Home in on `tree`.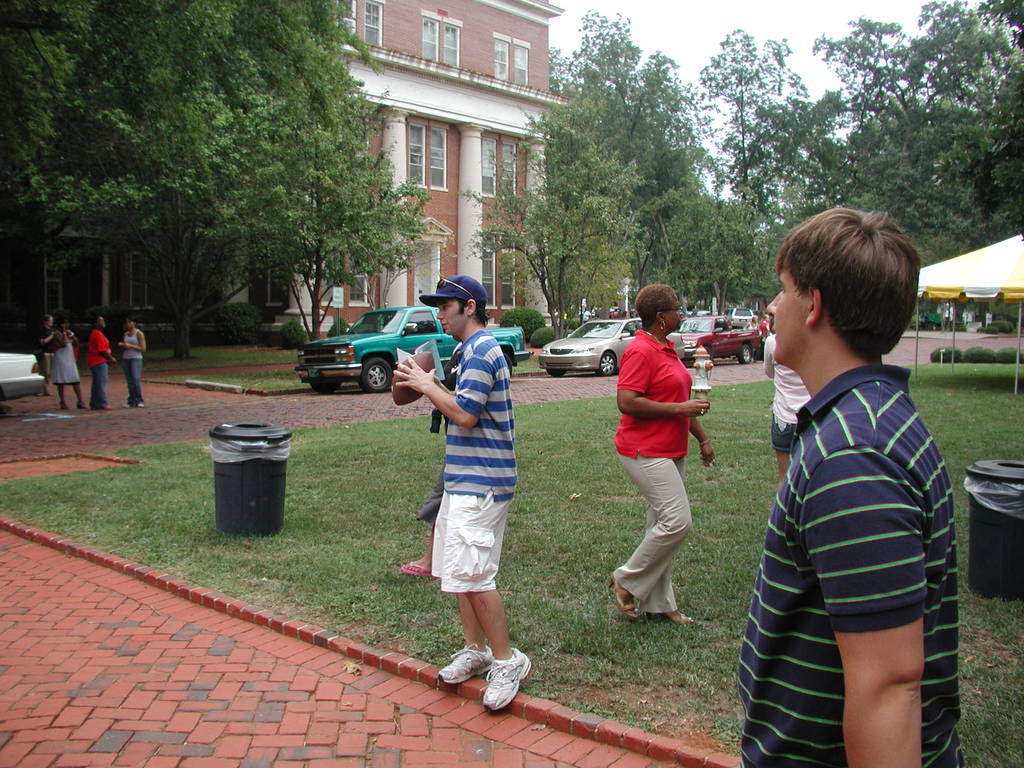
Homed in at x1=621, y1=169, x2=789, y2=317.
